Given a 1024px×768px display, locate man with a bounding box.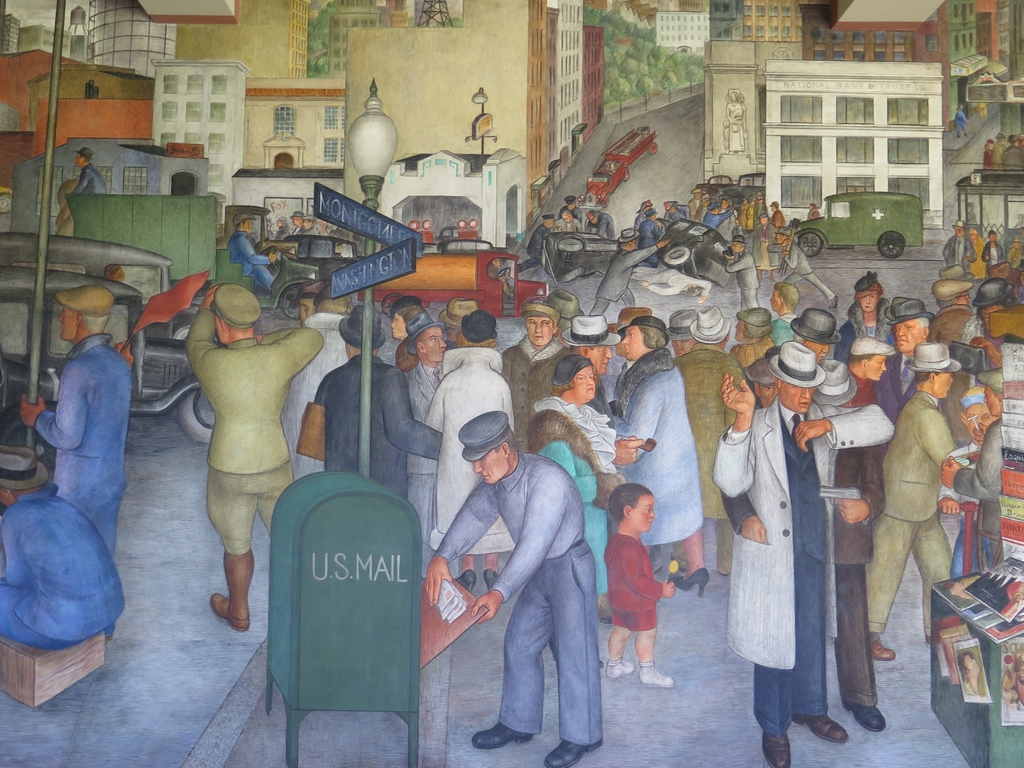
Located: 488 256 515 297.
